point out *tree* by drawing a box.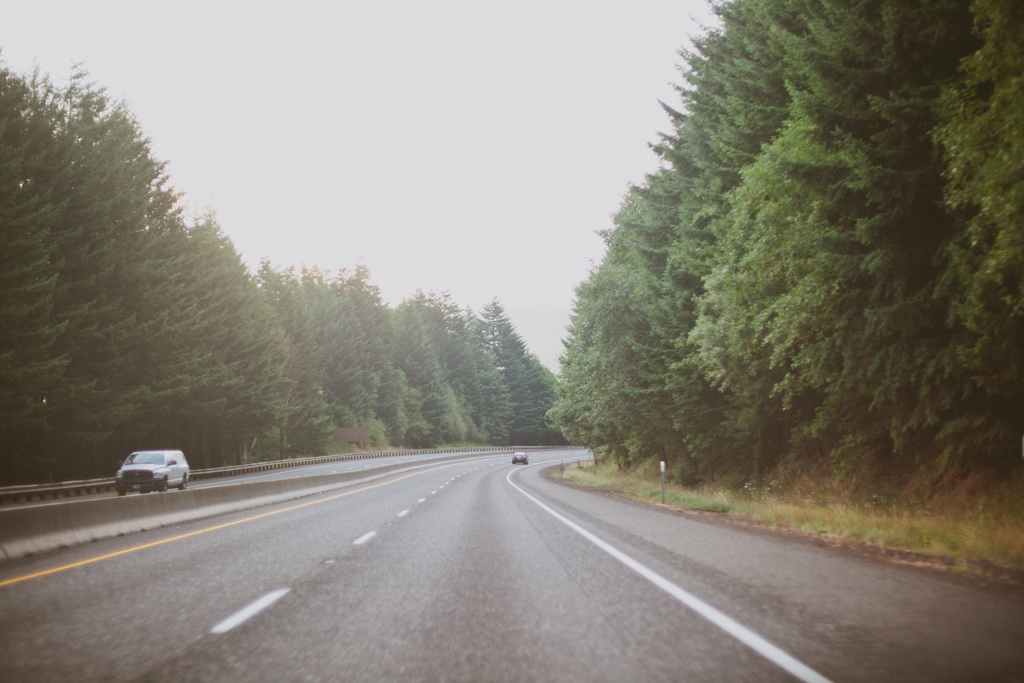
select_region(281, 263, 374, 469).
